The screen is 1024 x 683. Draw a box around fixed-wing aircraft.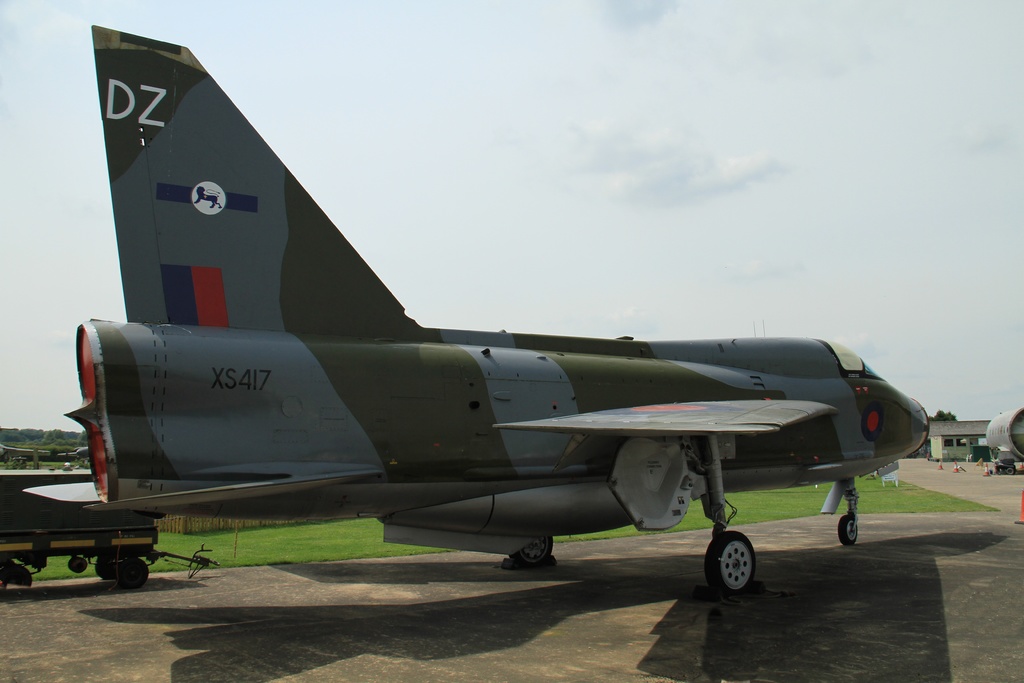
x1=933 y1=400 x2=1023 y2=472.
